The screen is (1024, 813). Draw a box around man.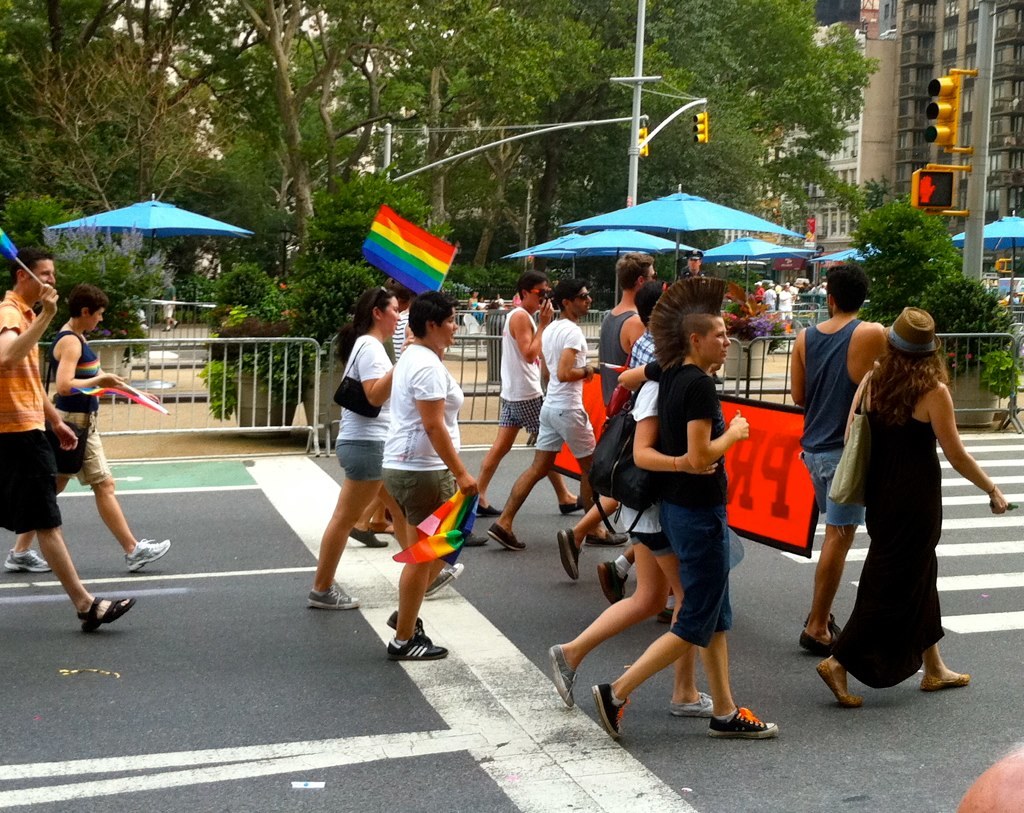
[465,271,587,519].
